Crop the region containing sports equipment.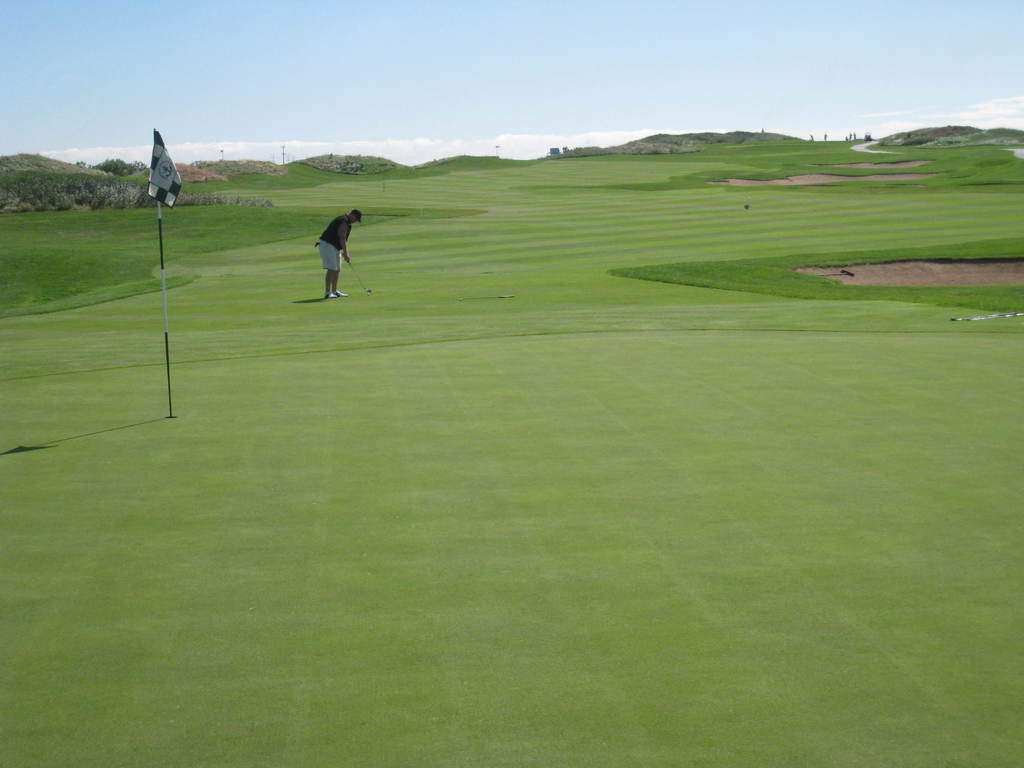
Crop region: BBox(325, 287, 333, 298).
